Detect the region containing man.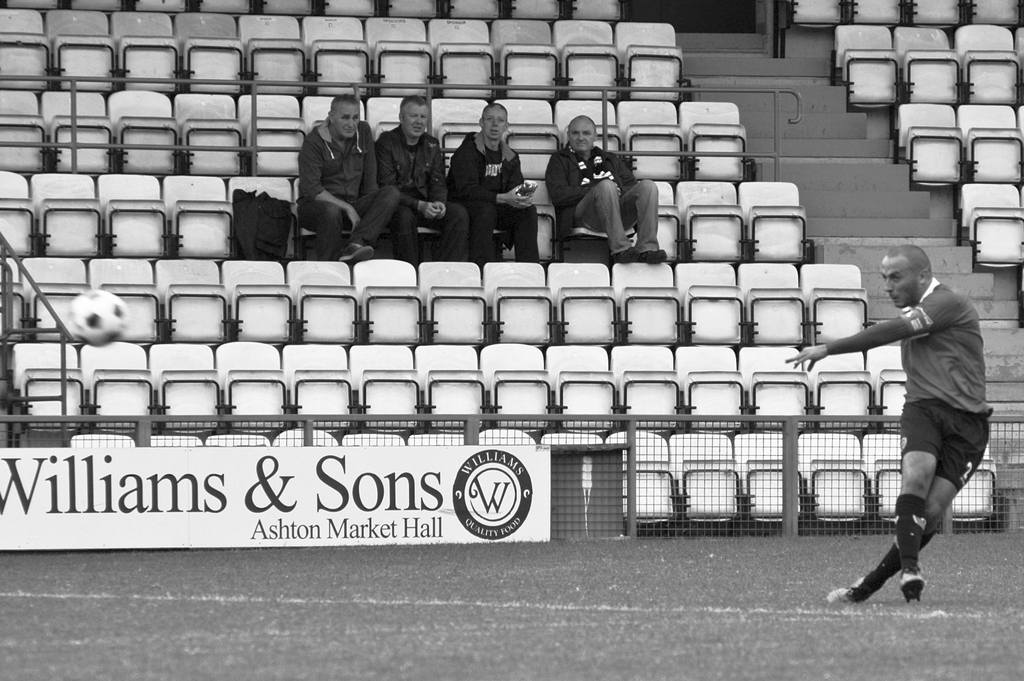
<bbox>543, 116, 669, 265</bbox>.
